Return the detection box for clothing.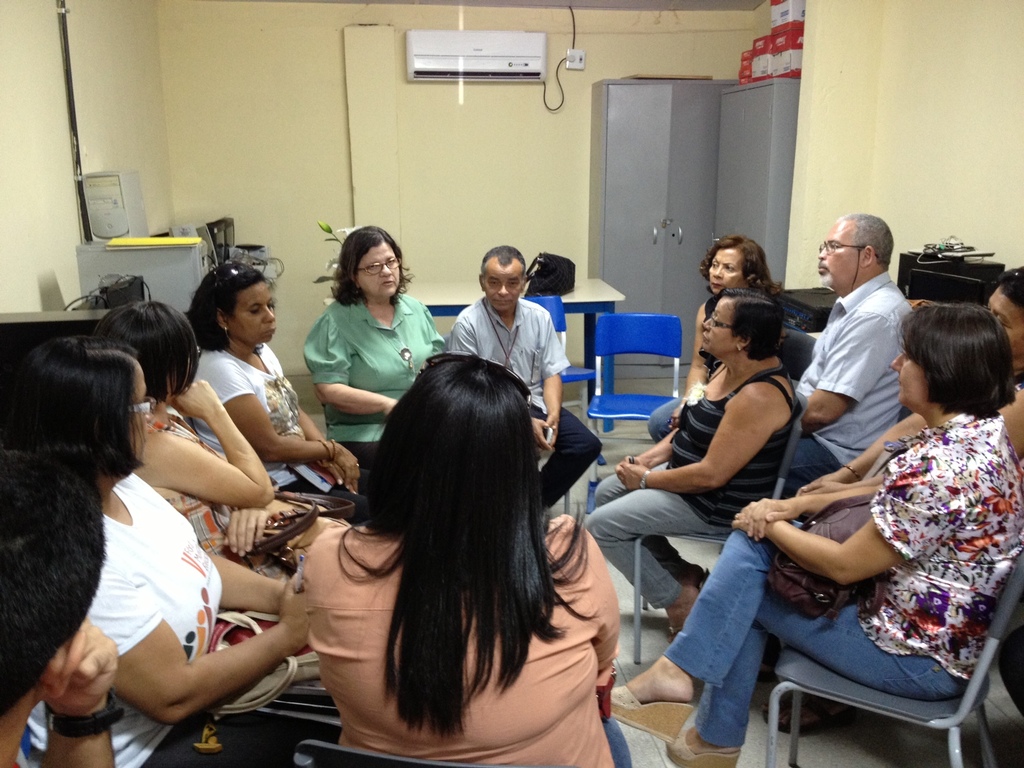
x1=188 y1=342 x2=375 y2=528.
